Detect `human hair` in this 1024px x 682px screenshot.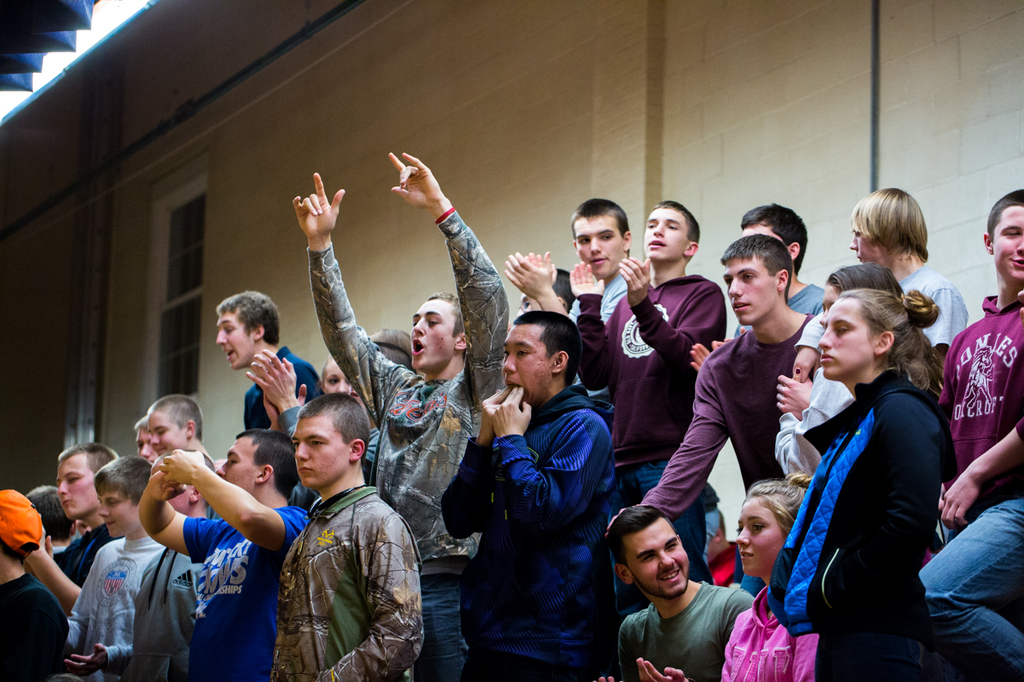
Detection: select_region(217, 288, 280, 344).
